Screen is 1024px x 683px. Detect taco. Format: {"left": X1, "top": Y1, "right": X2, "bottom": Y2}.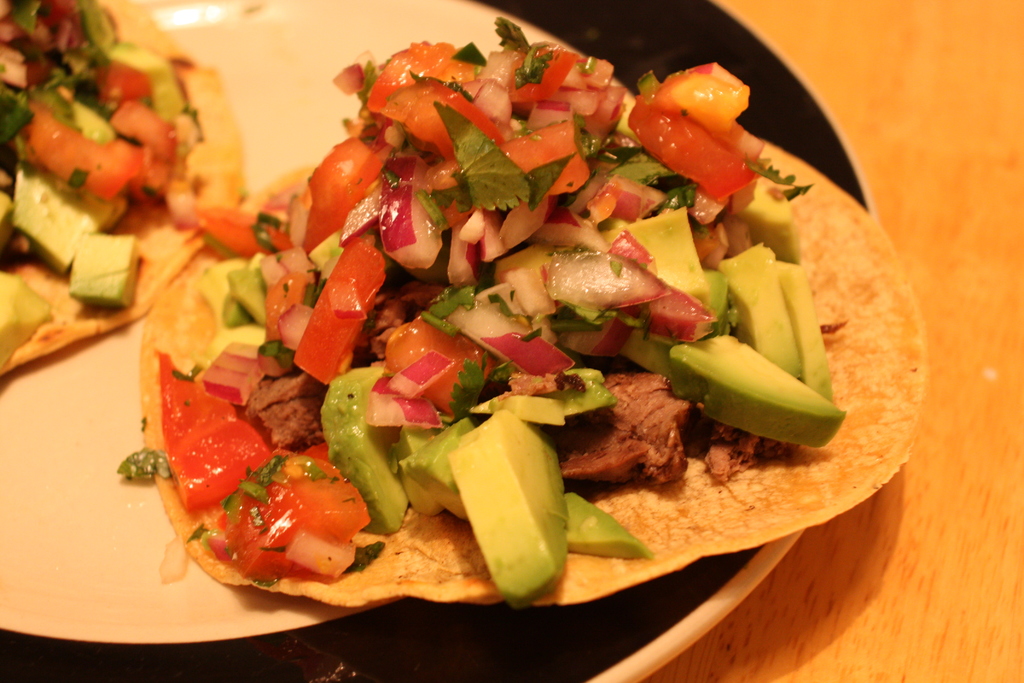
{"left": 114, "top": 18, "right": 849, "bottom": 611}.
